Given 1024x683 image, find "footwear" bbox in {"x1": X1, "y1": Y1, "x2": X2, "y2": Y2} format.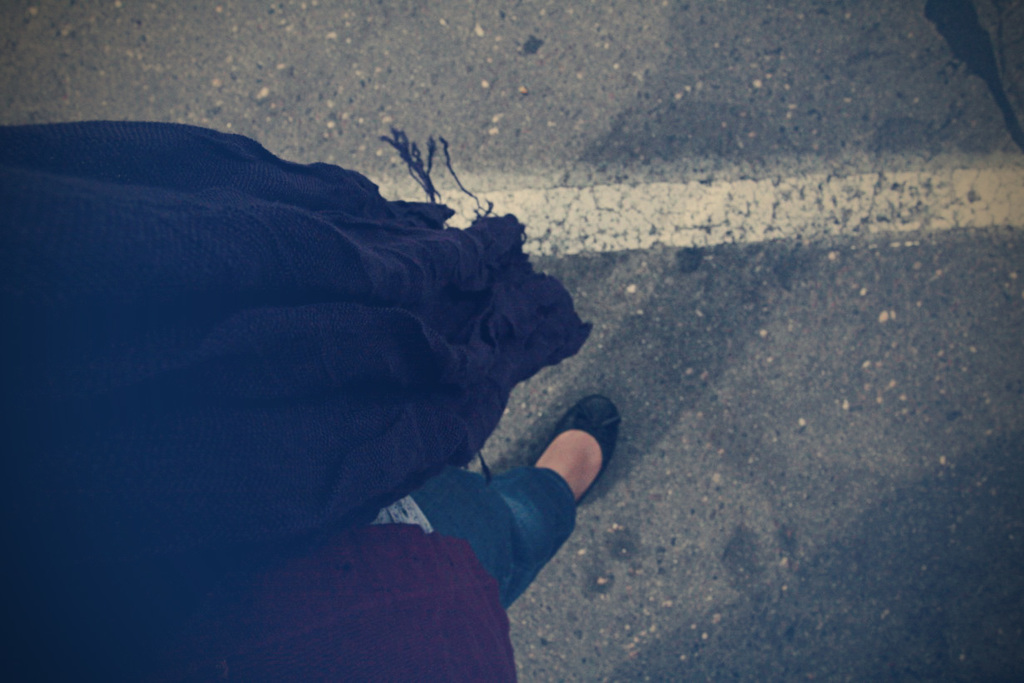
{"x1": 535, "y1": 399, "x2": 614, "y2": 507}.
